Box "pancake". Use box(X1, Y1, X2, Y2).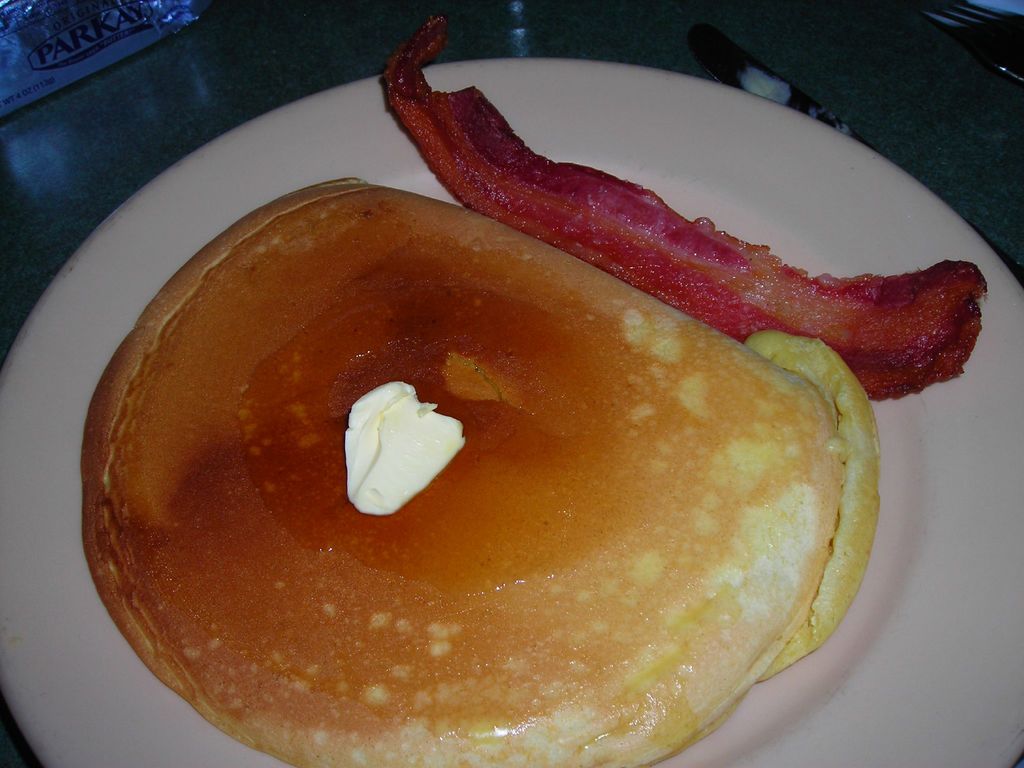
box(78, 212, 863, 767).
